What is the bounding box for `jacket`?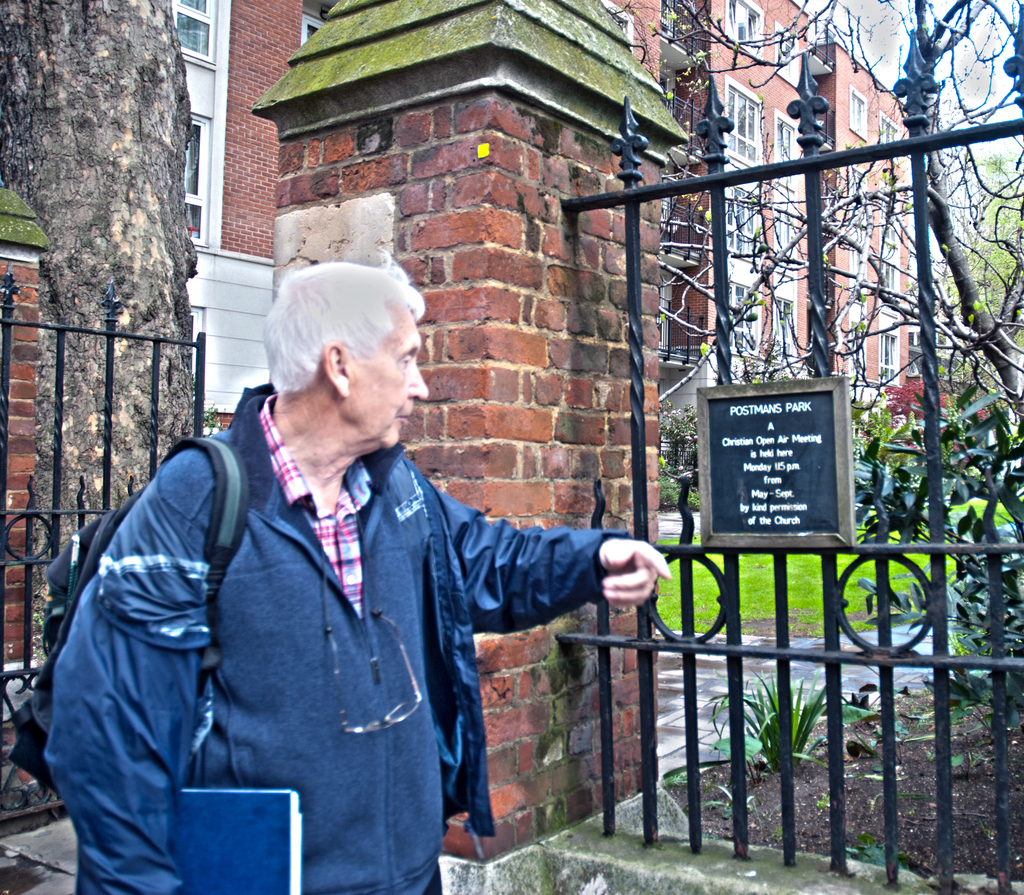
rect(154, 359, 674, 865).
